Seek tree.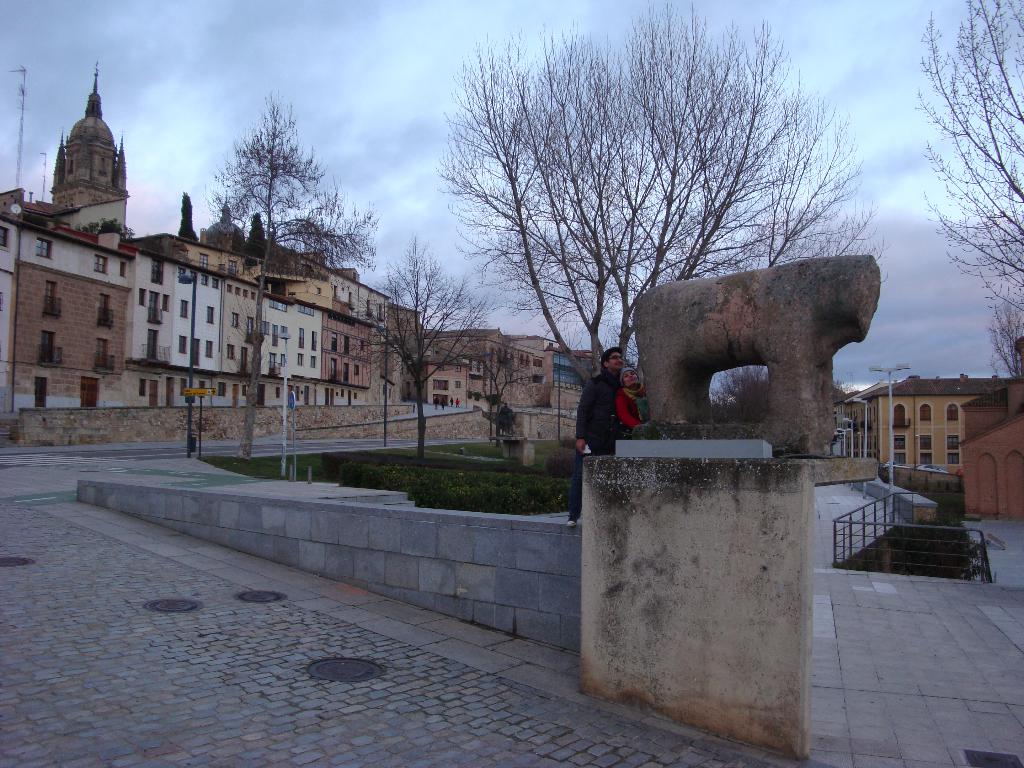
crop(984, 286, 1023, 381).
